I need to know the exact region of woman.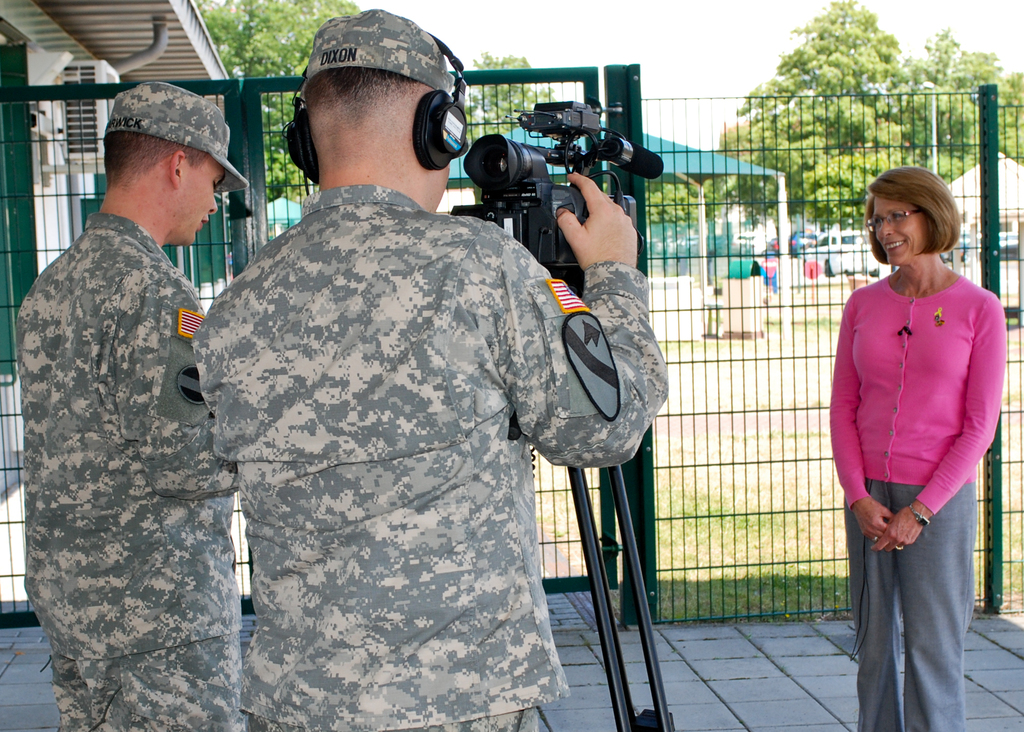
Region: rect(823, 164, 1006, 726).
